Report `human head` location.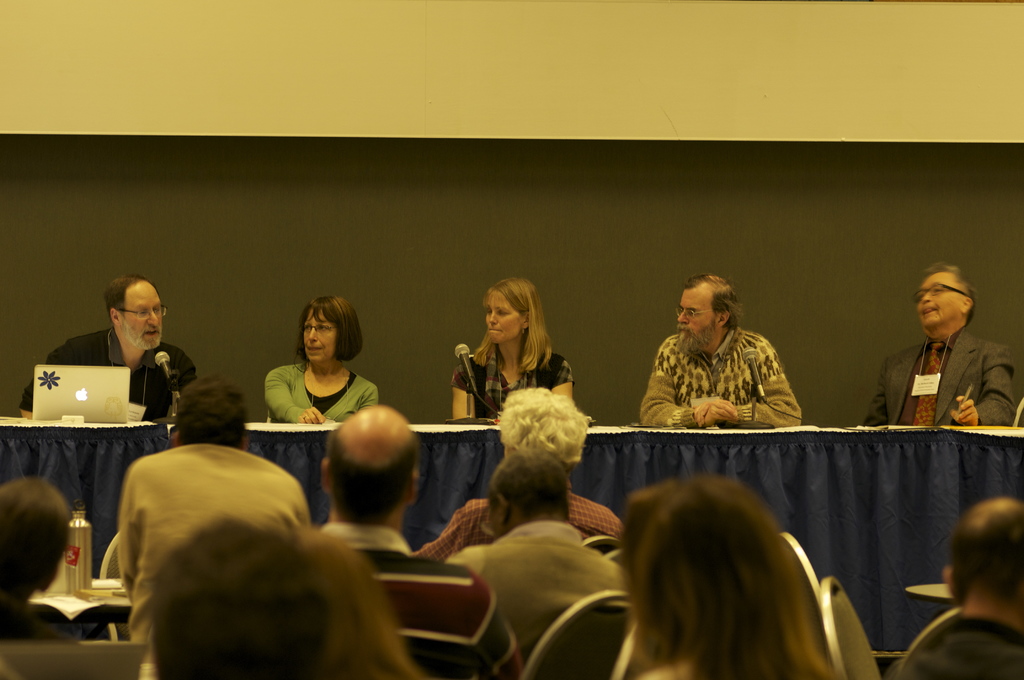
Report: 150/518/314/679.
